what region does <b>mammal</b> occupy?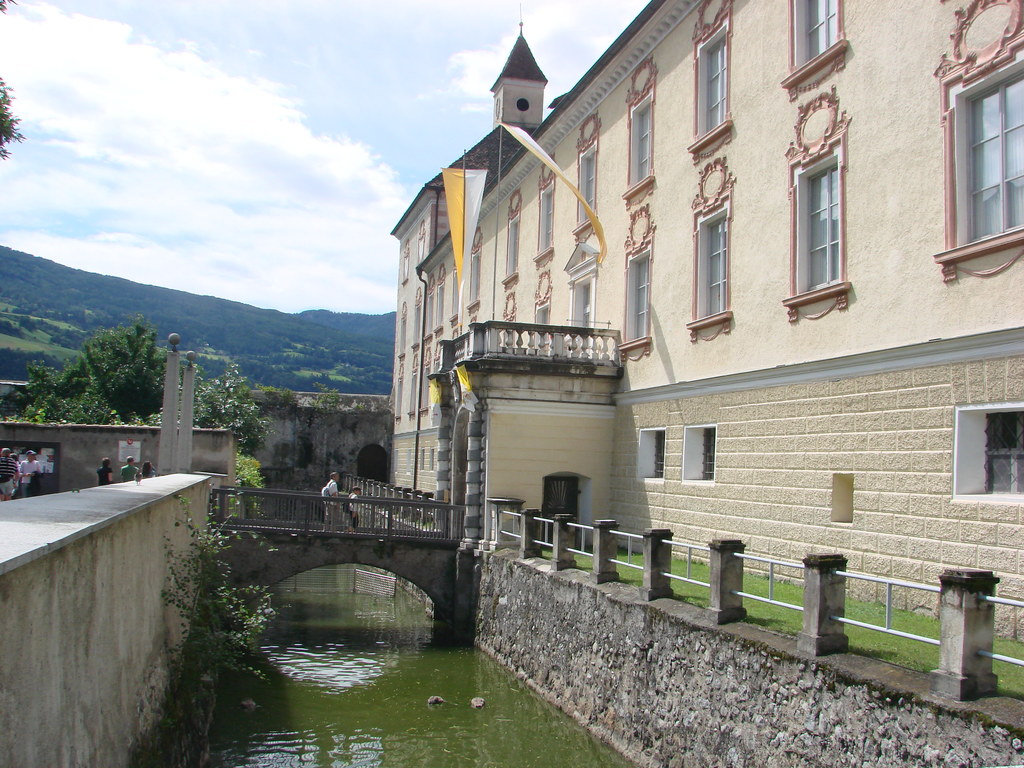
[x1=0, y1=449, x2=21, y2=499].
